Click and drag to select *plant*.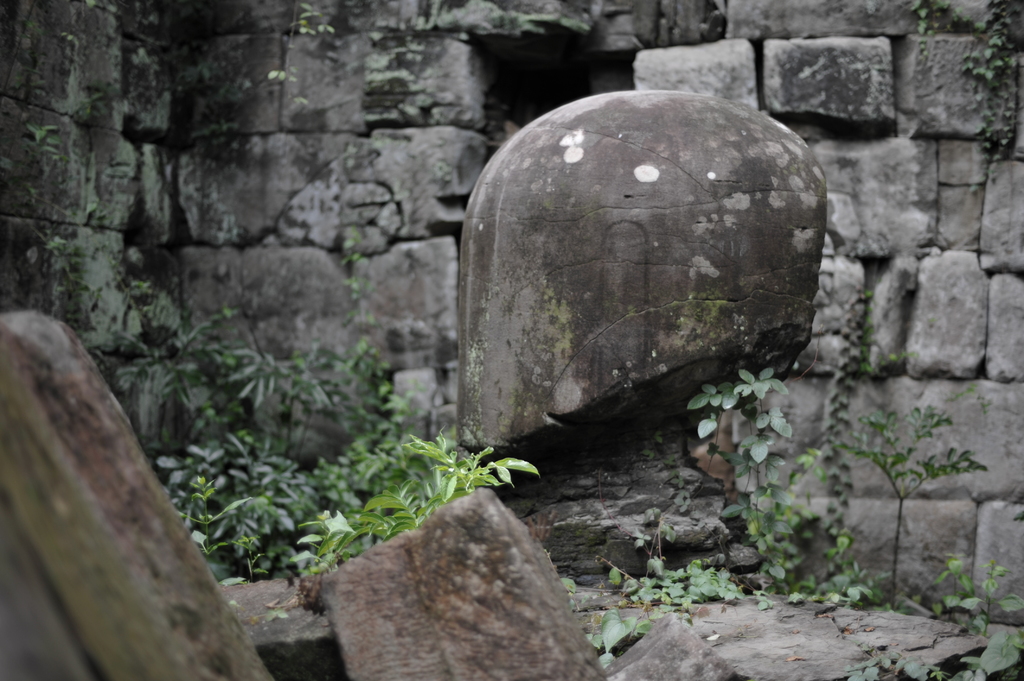
Selection: <box>403,424,543,498</box>.
